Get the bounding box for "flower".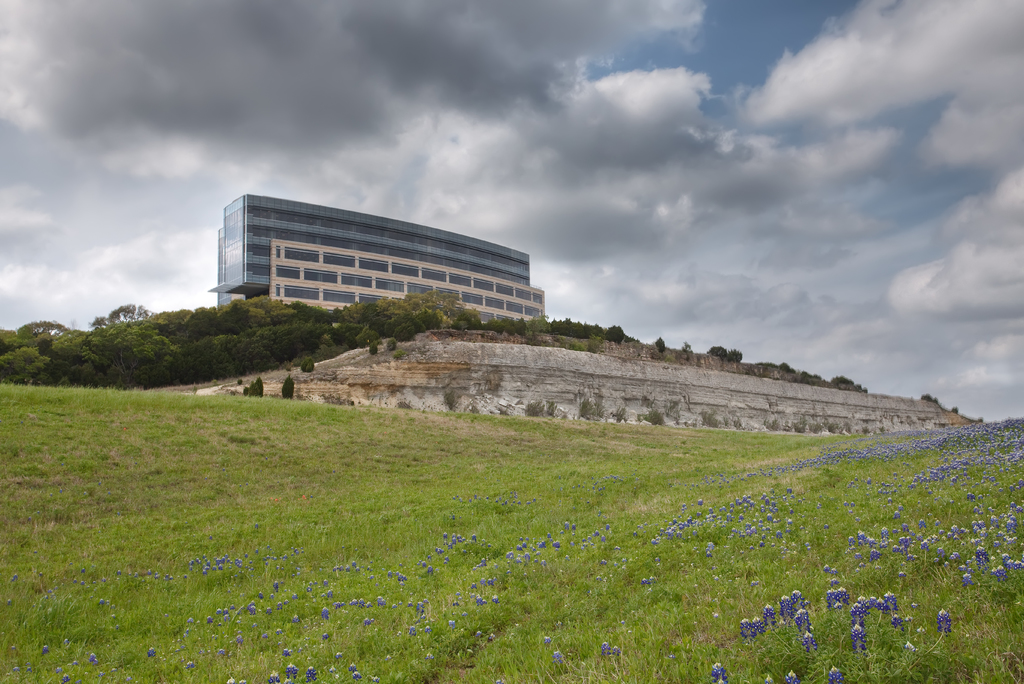
select_region(495, 678, 501, 683).
